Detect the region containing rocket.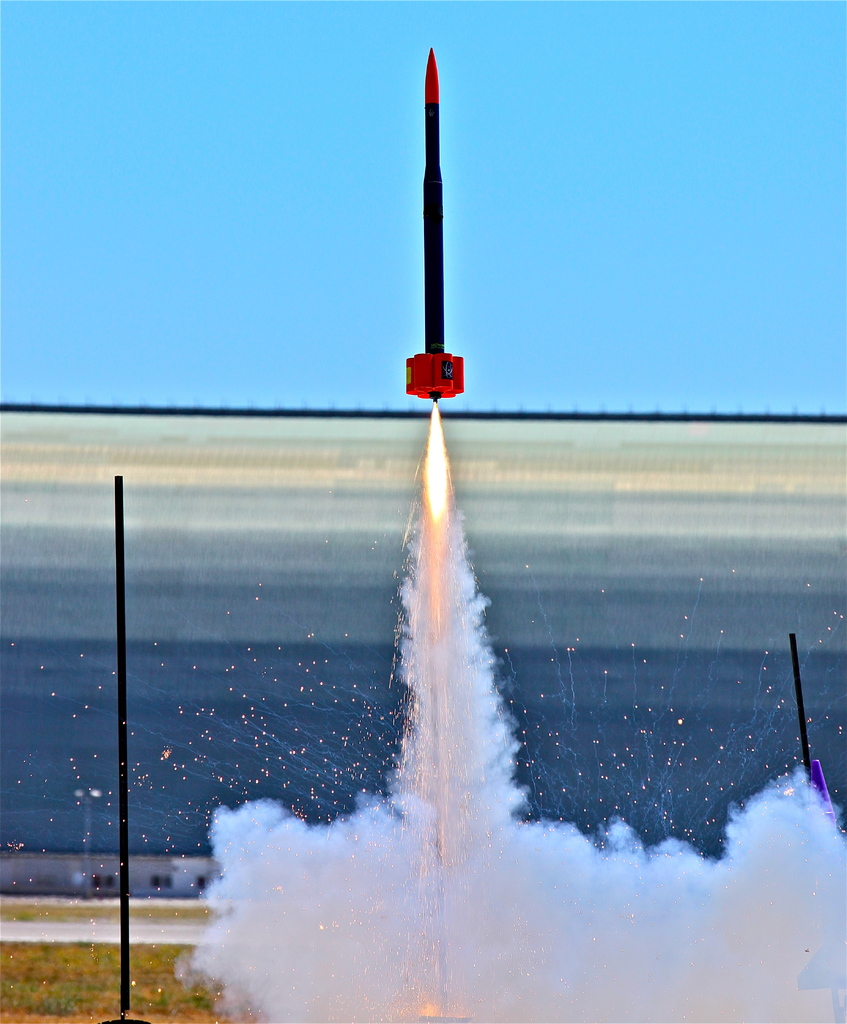
<bbox>405, 45, 461, 396</bbox>.
